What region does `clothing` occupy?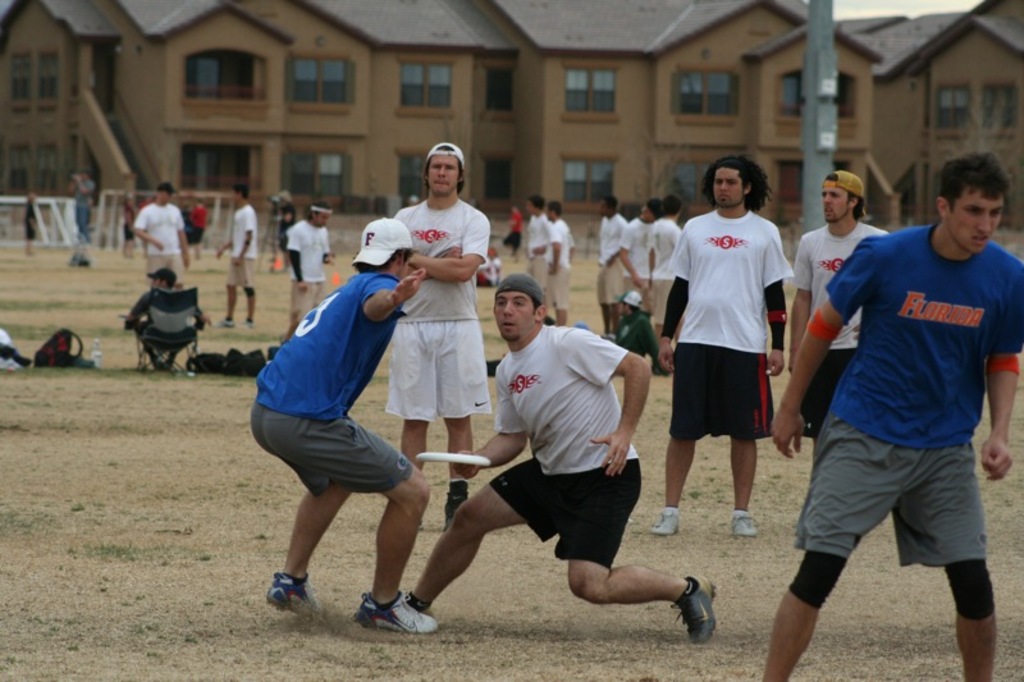
[x1=127, y1=198, x2=184, y2=287].
